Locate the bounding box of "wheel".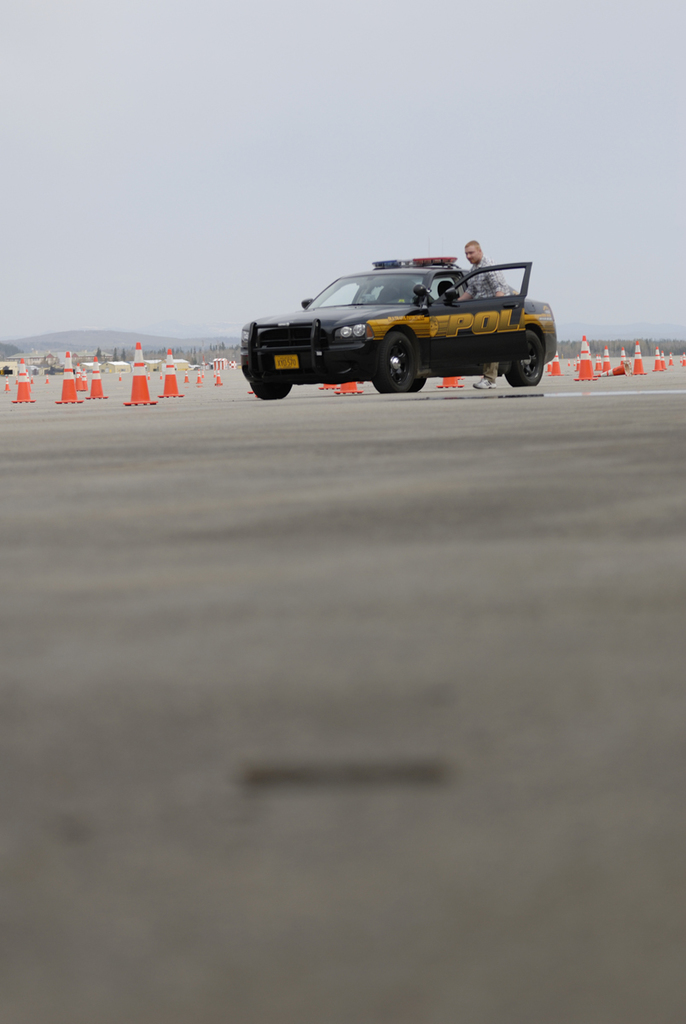
Bounding box: locate(362, 323, 447, 381).
